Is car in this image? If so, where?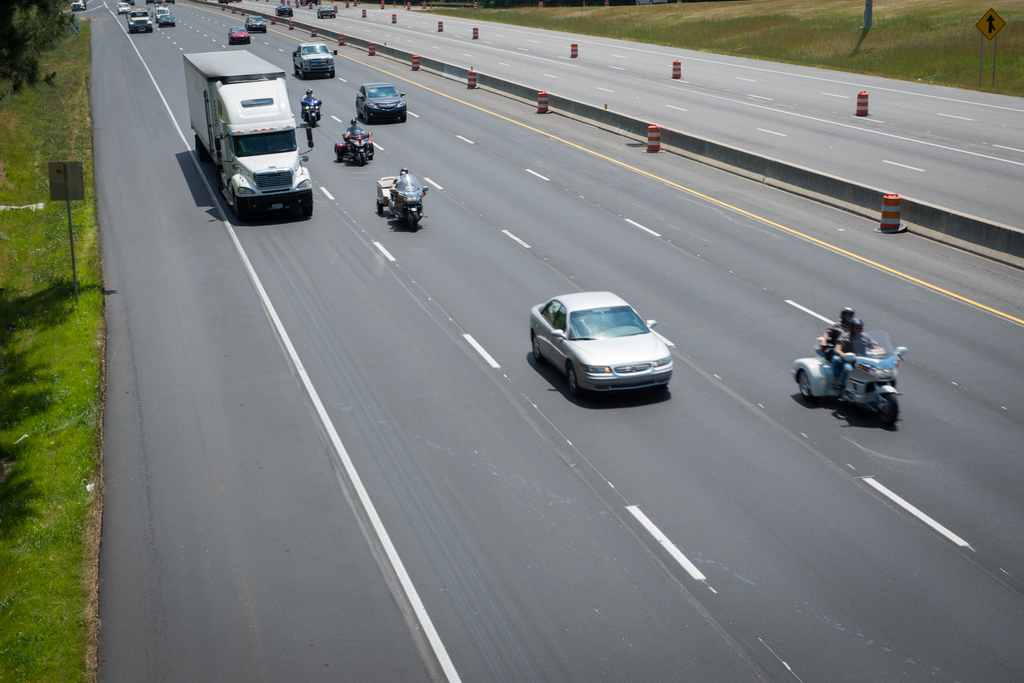
Yes, at Rect(241, 15, 268, 32).
